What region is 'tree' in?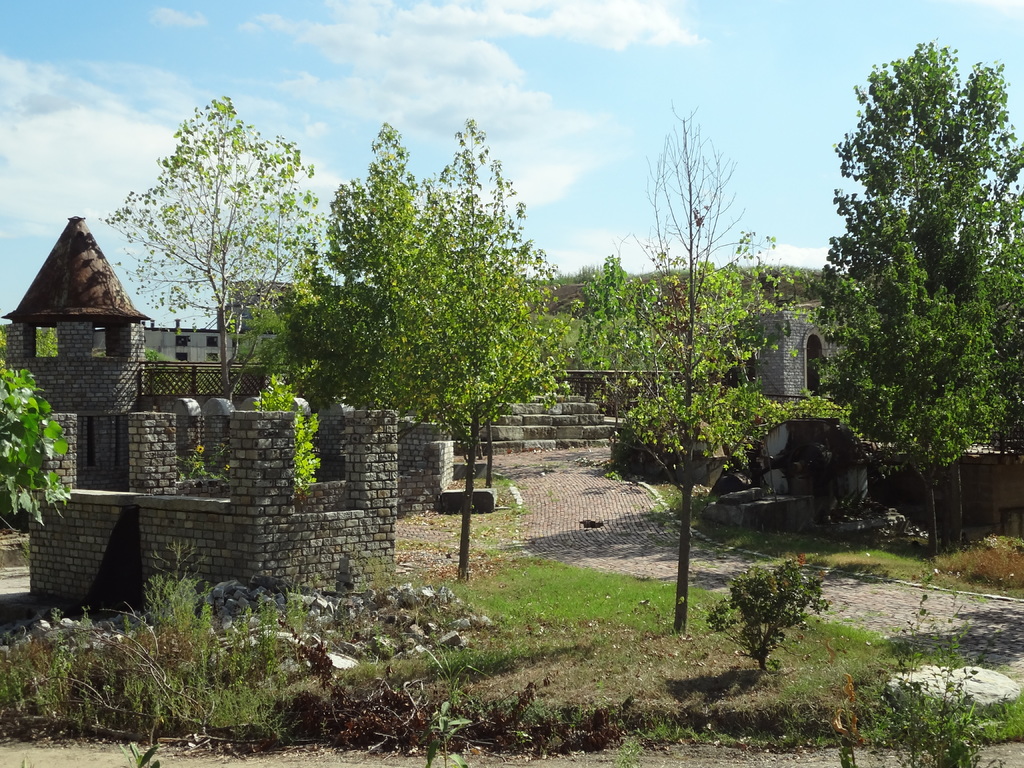
l=311, t=118, r=579, b=596.
